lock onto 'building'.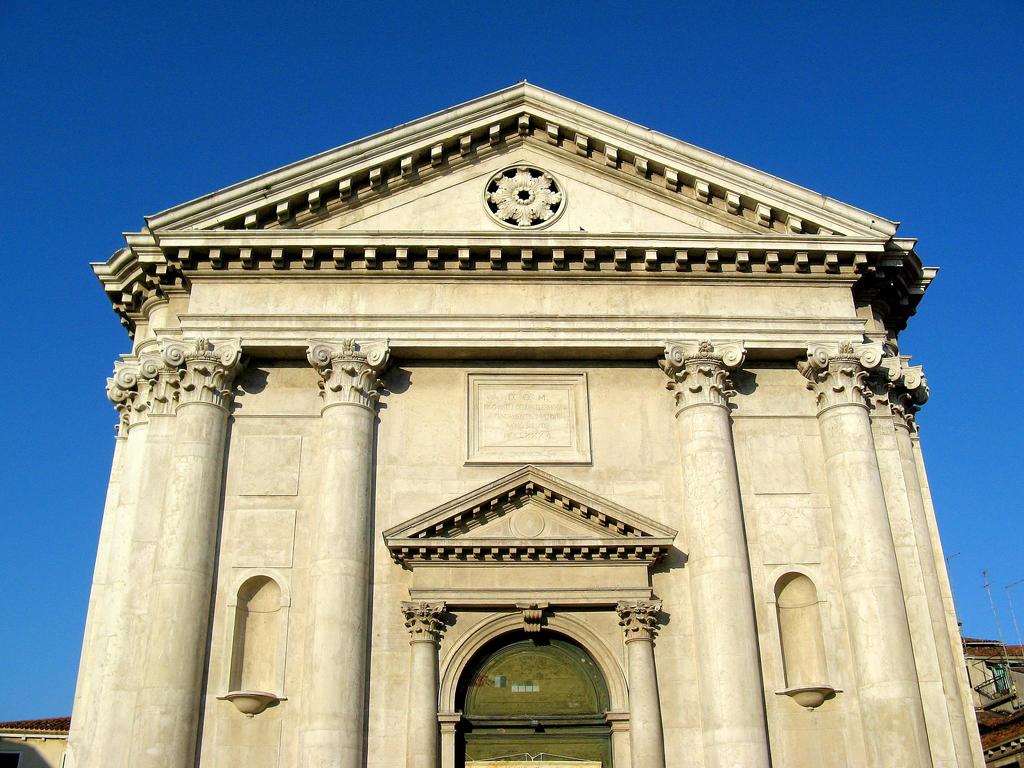
Locked: x1=959, y1=637, x2=1023, y2=767.
